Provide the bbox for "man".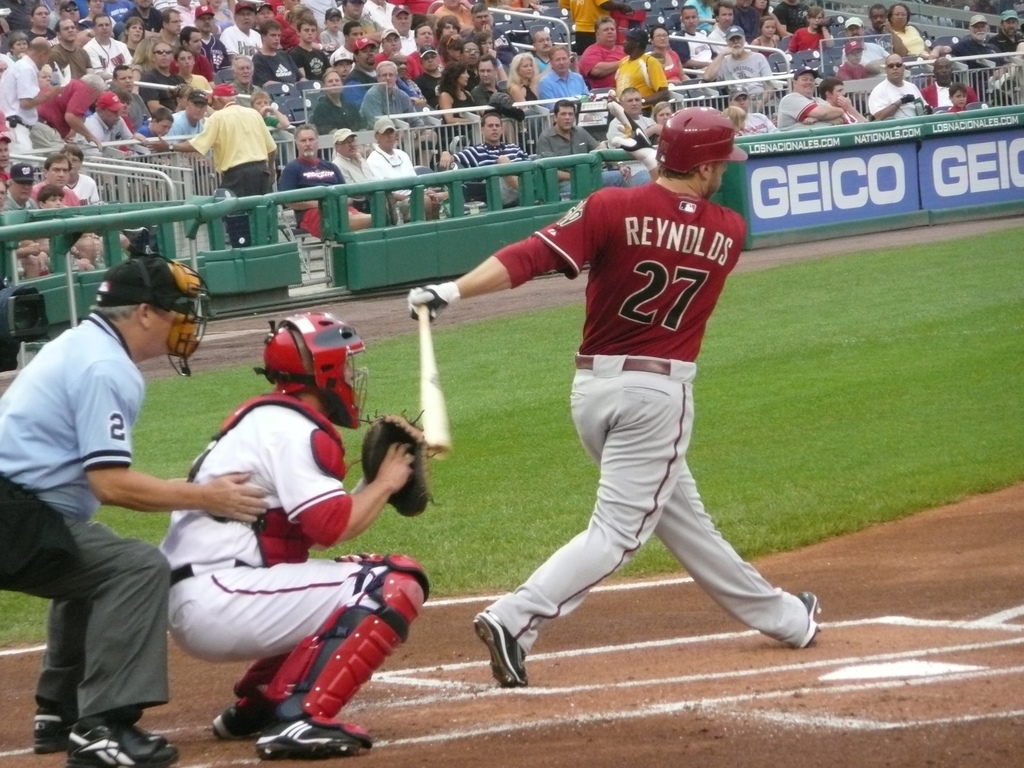
x1=172 y1=87 x2=209 y2=140.
